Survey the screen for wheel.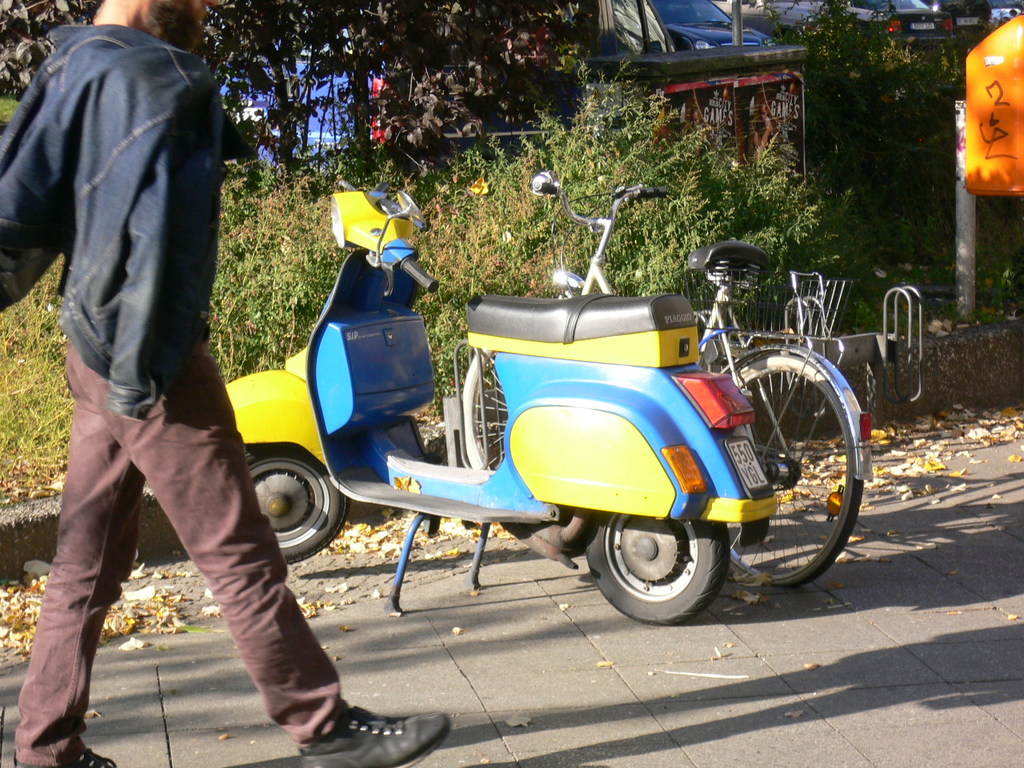
Survey found: <region>242, 444, 352, 565</region>.
